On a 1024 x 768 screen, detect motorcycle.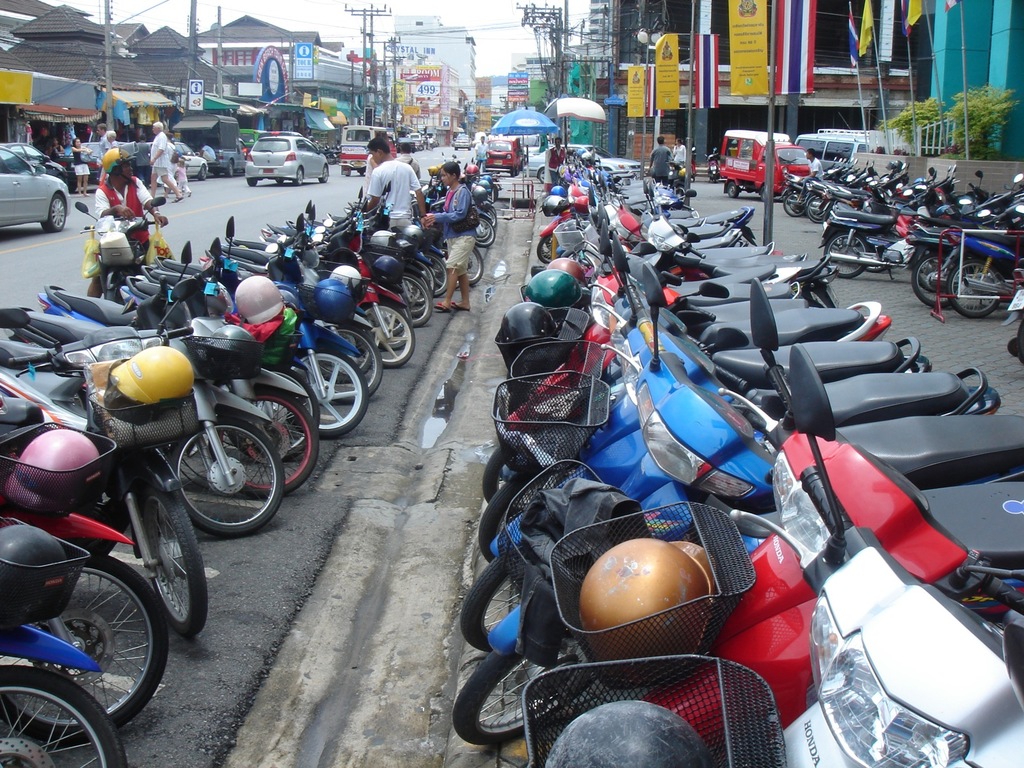
{"left": 13, "top": 263, "right": 319, "bottom": 666}.
